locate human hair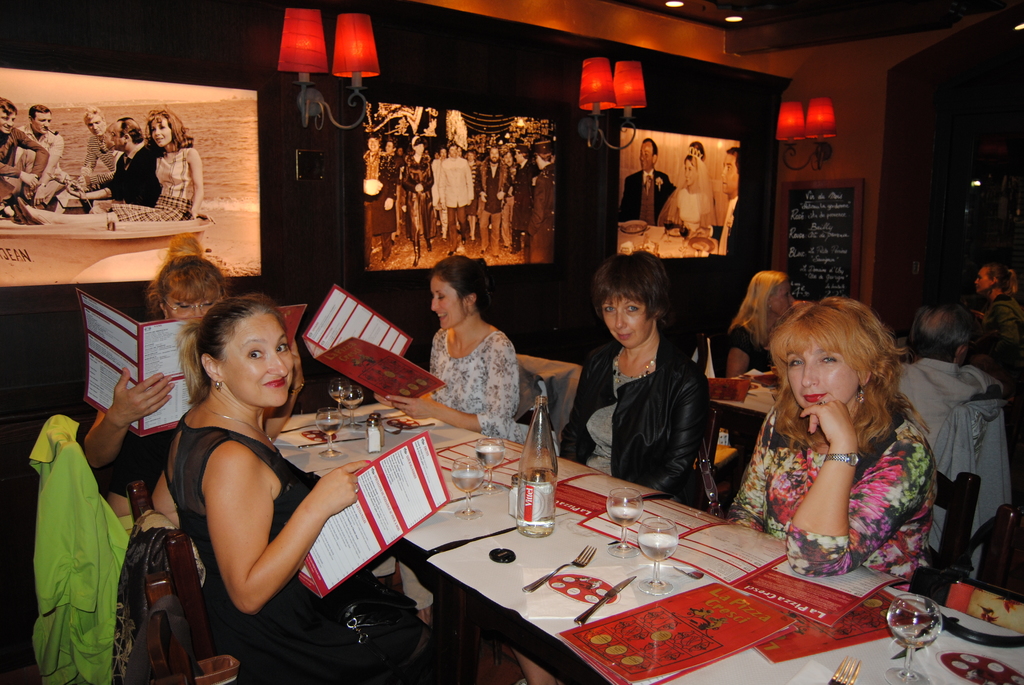
<region>601, 257, 671, 327</region>
